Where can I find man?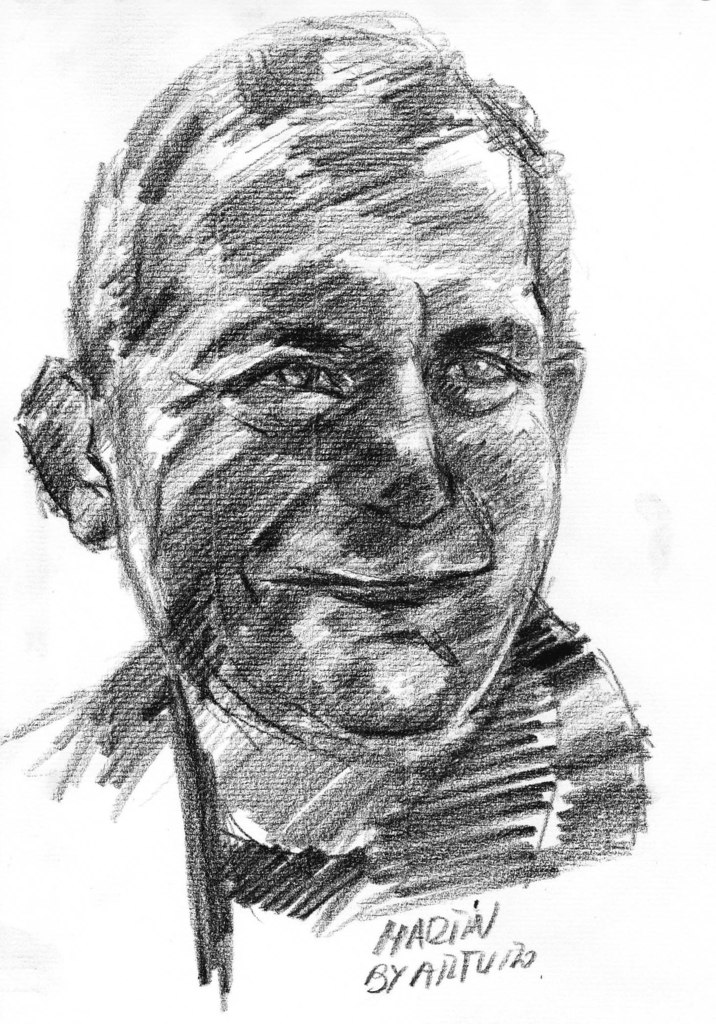
You can find it at [x1=0, y1=14, x2=671, y2=971].
